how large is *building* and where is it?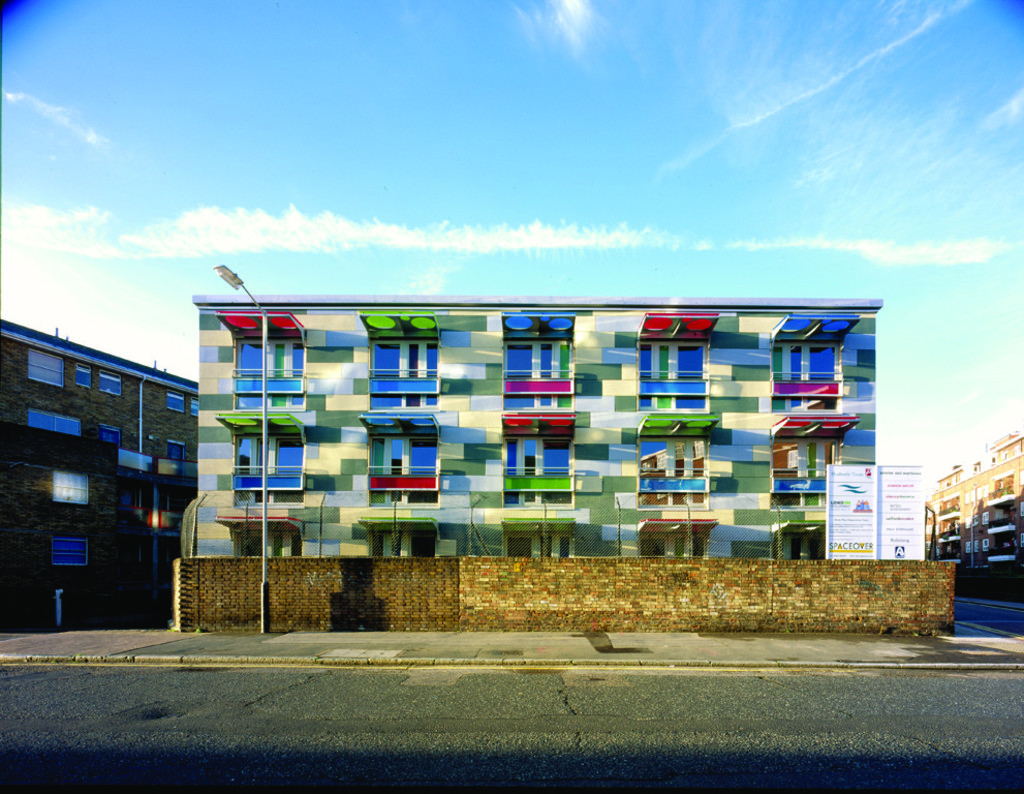
Bounding box: x1=927, y1=433, x2=1023, y2=603.
